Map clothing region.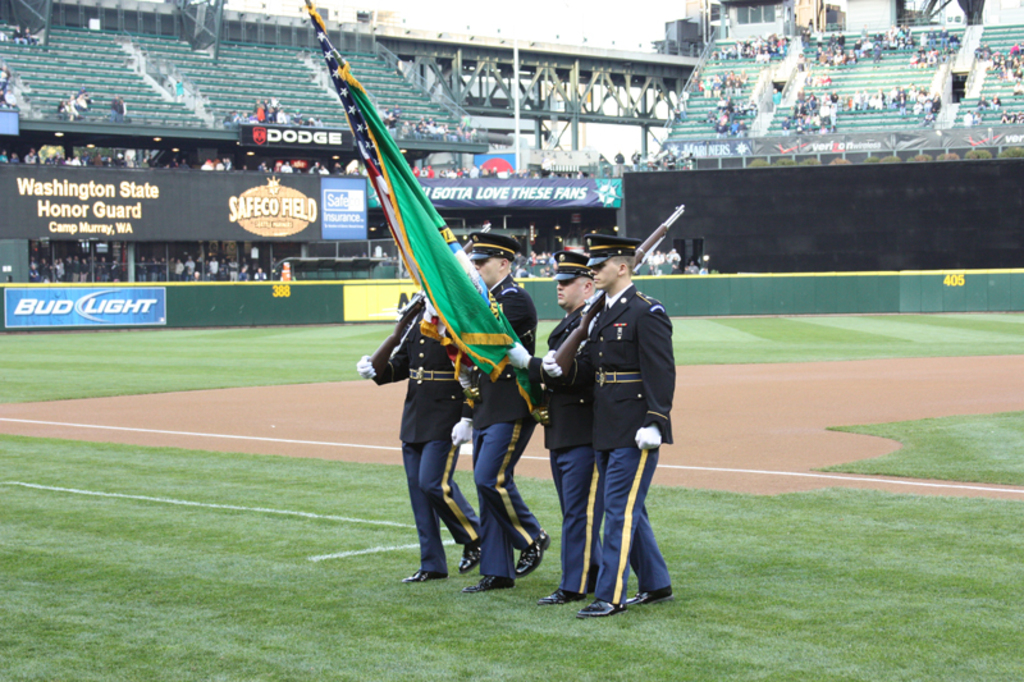
Mapped to [22,22,40,51].
